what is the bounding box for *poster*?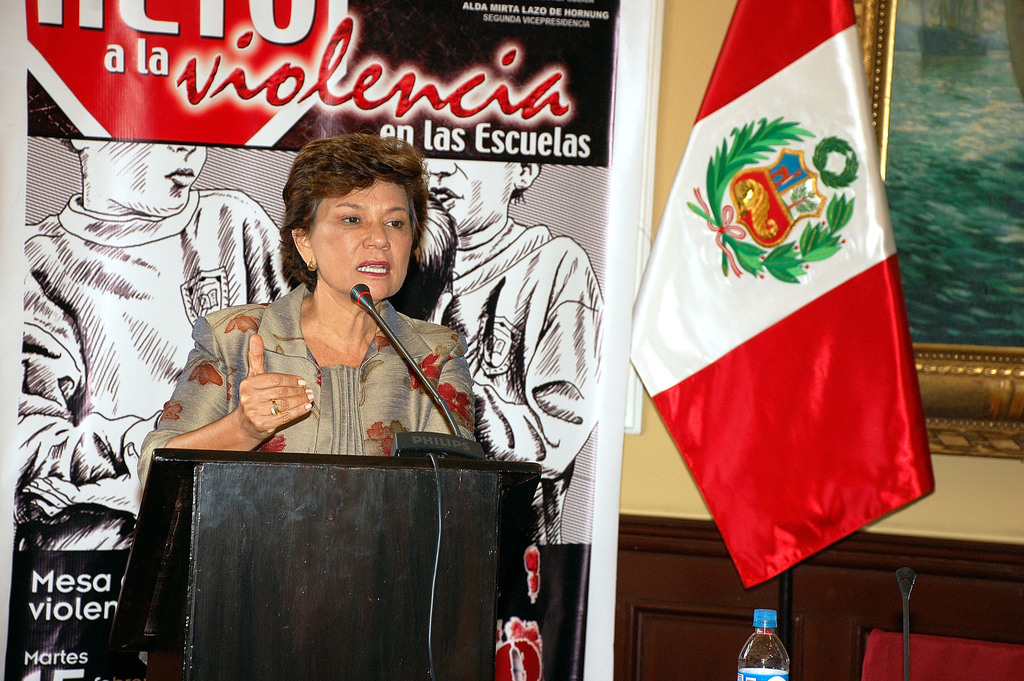
(886, 0, 1023, 350).
